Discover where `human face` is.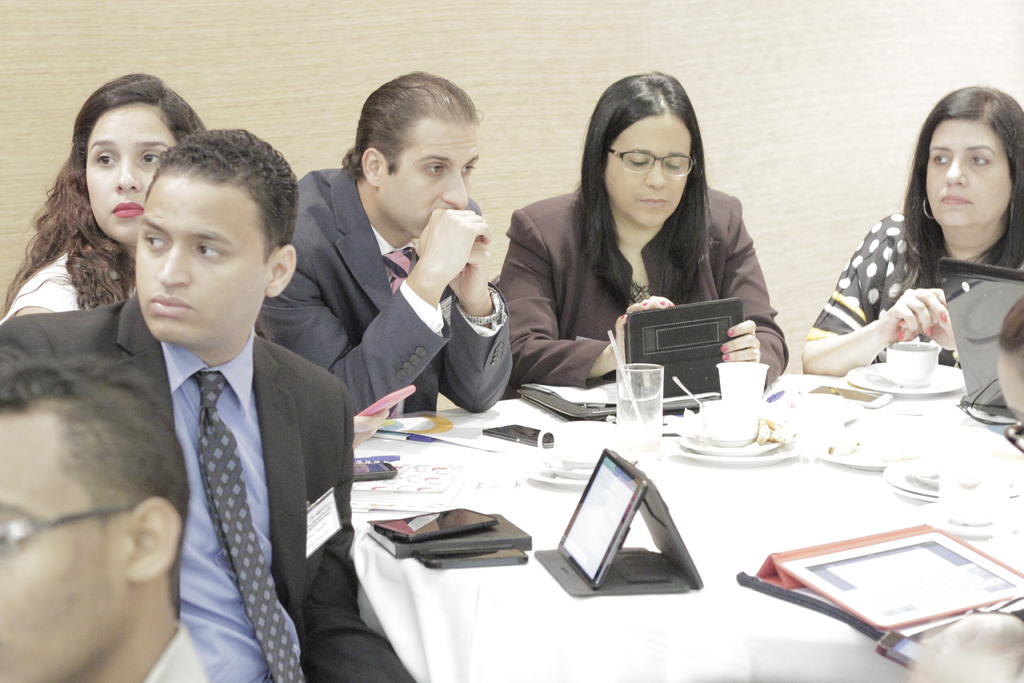
Discovered at <region>0, 404, 145, 679</region>.
